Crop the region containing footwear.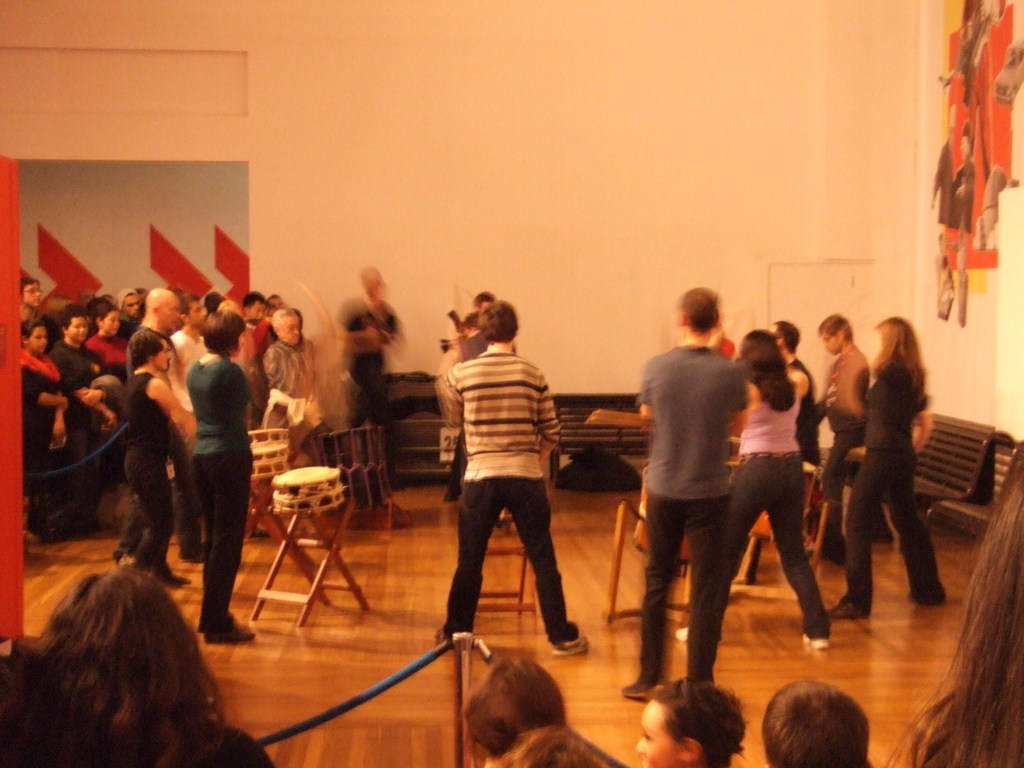
Crop region: {"left": 552, "top": 639, "right": 592, "bottom": 657}.
